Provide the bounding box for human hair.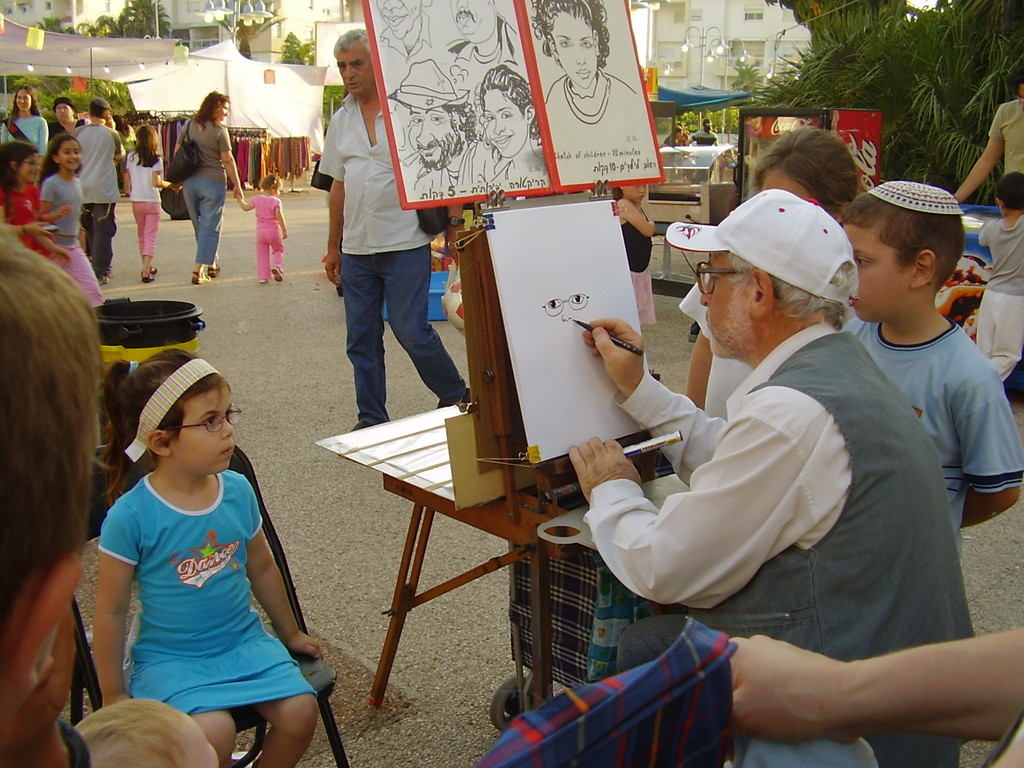
13 89 33 114.
